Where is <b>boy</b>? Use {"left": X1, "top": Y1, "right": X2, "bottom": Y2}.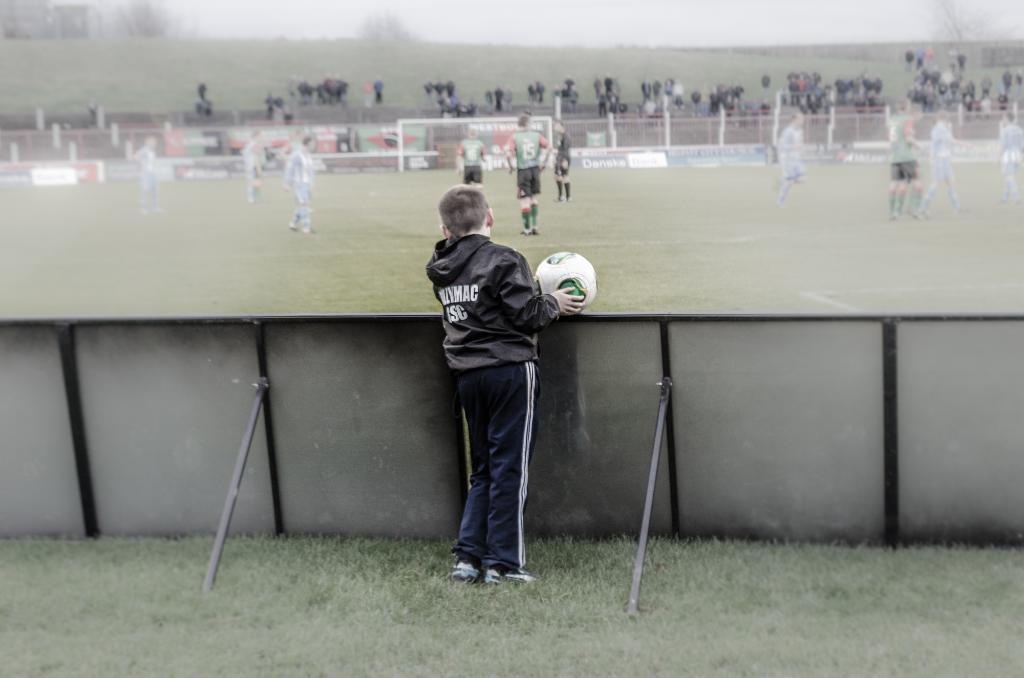
{"left": 428, "top": 180, "right": 593, "bottom": 587}.
